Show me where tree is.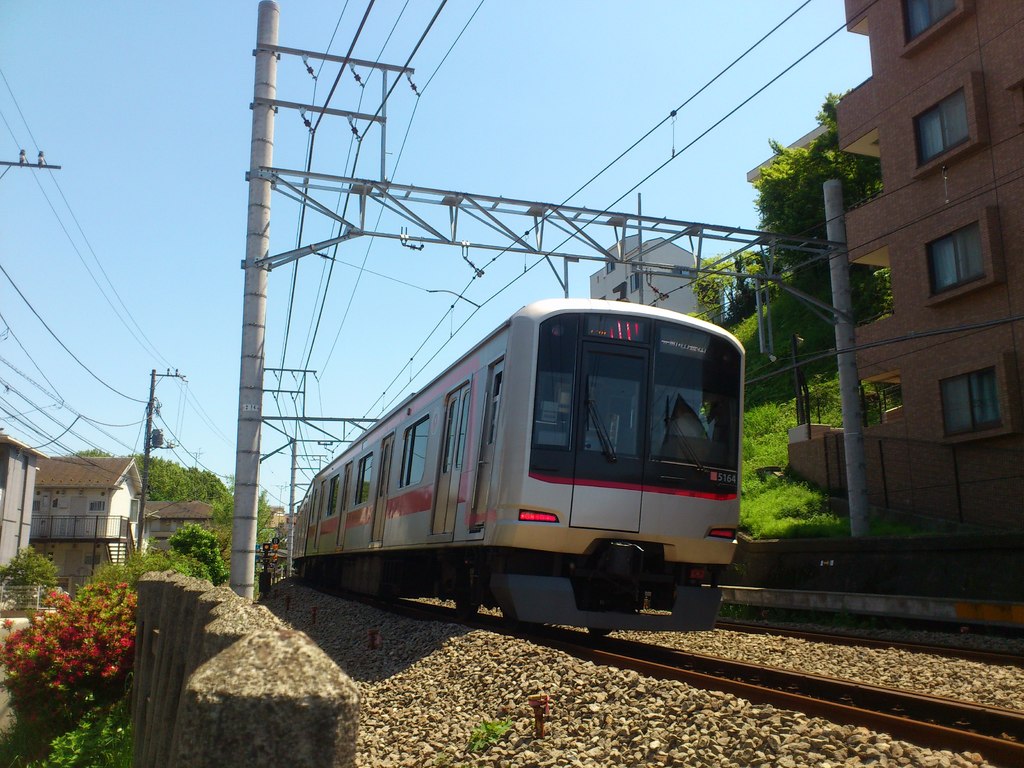
tree is at region(749, 92, 895, 353).
